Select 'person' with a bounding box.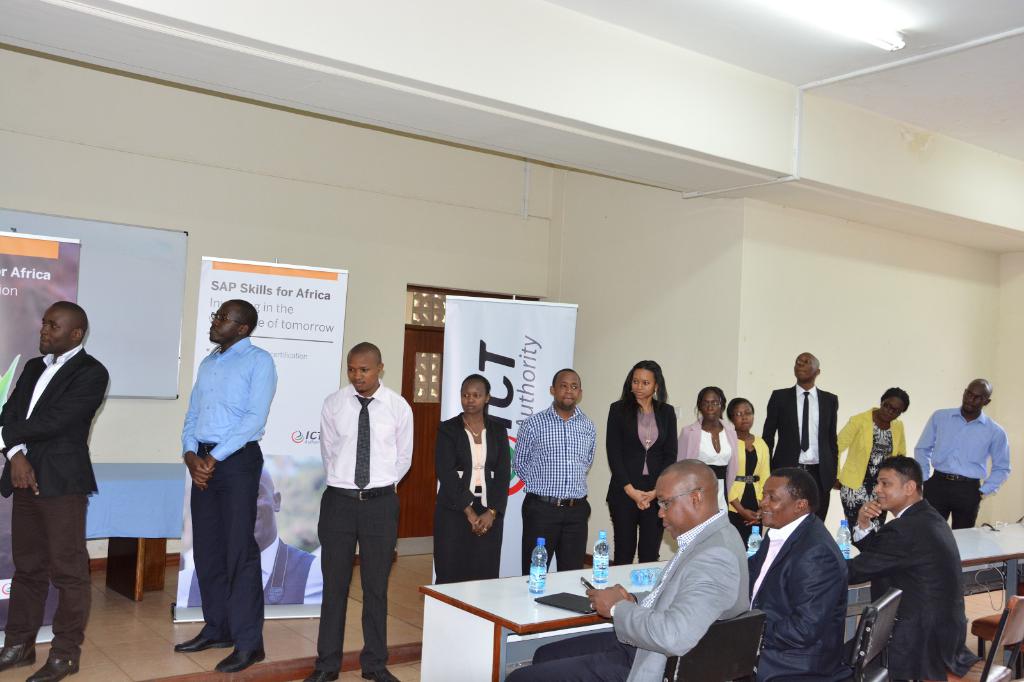
(x1=160, y1=285, x2=275, y2=671).
